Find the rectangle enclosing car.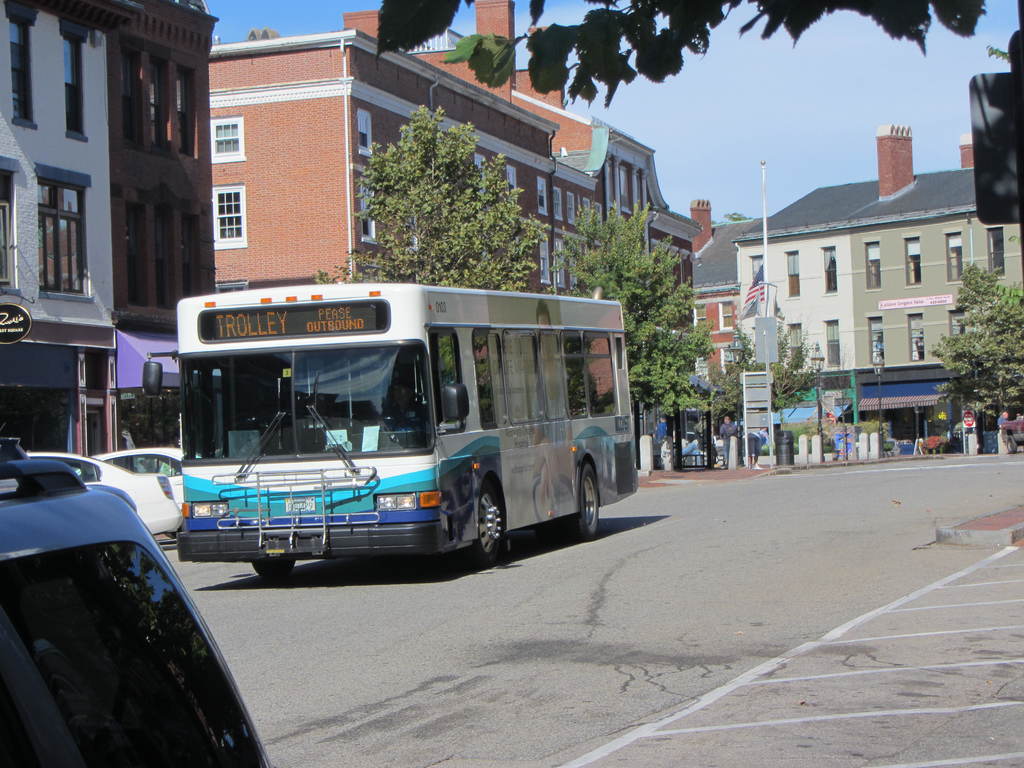
bbox=[1002, 404, 1023, 450].
